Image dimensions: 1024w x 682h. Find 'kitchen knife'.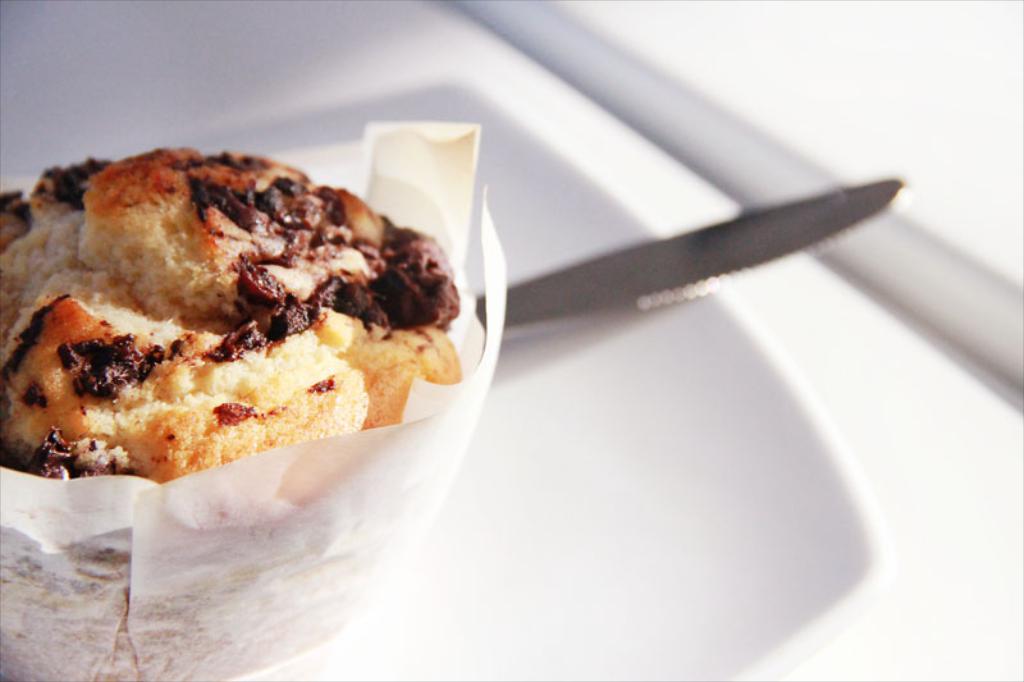
475, 180, 901, 331.
